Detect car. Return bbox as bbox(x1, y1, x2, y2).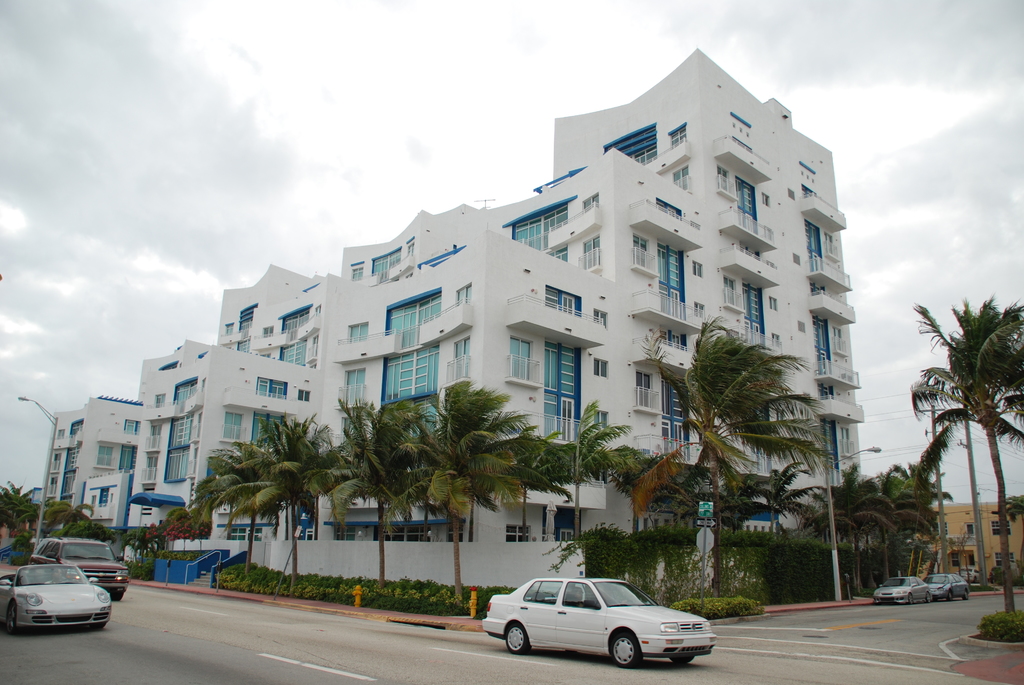
bbox(31, 536, 131, 601).
